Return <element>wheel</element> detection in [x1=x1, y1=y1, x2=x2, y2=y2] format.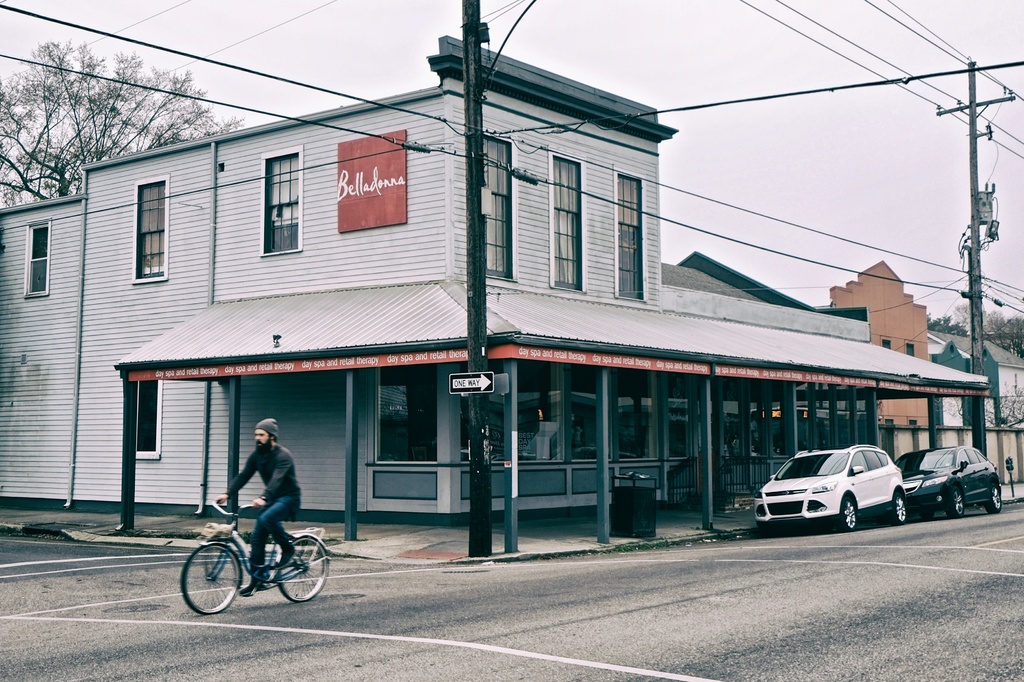
[x1=982, y1=482, x2=1002, y2=514].
